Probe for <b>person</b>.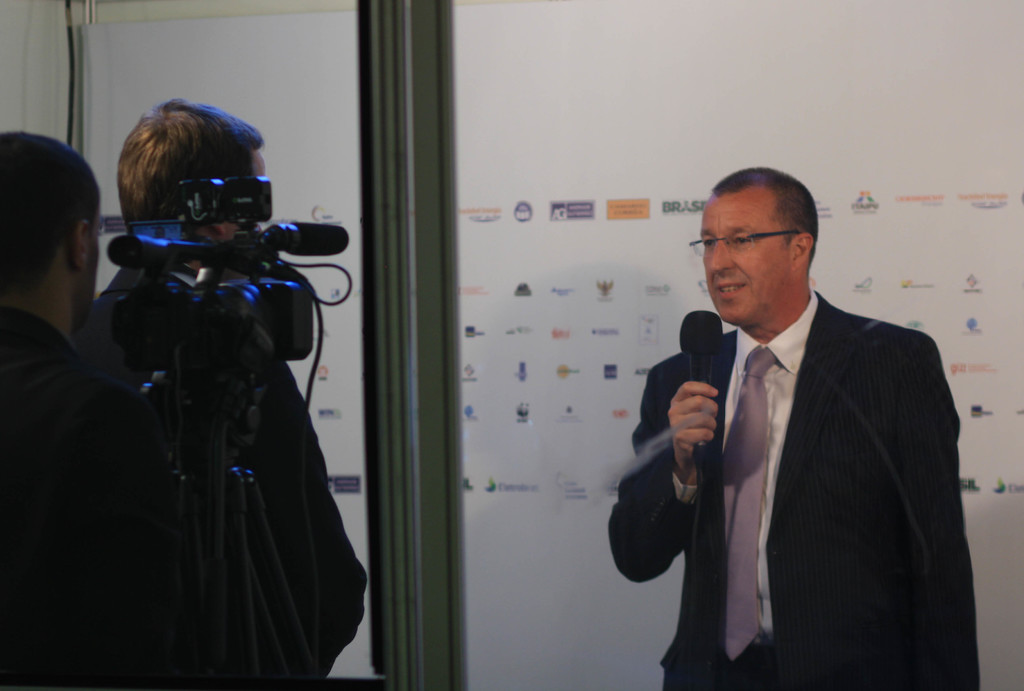
Probe result: 662/173/956/690.
